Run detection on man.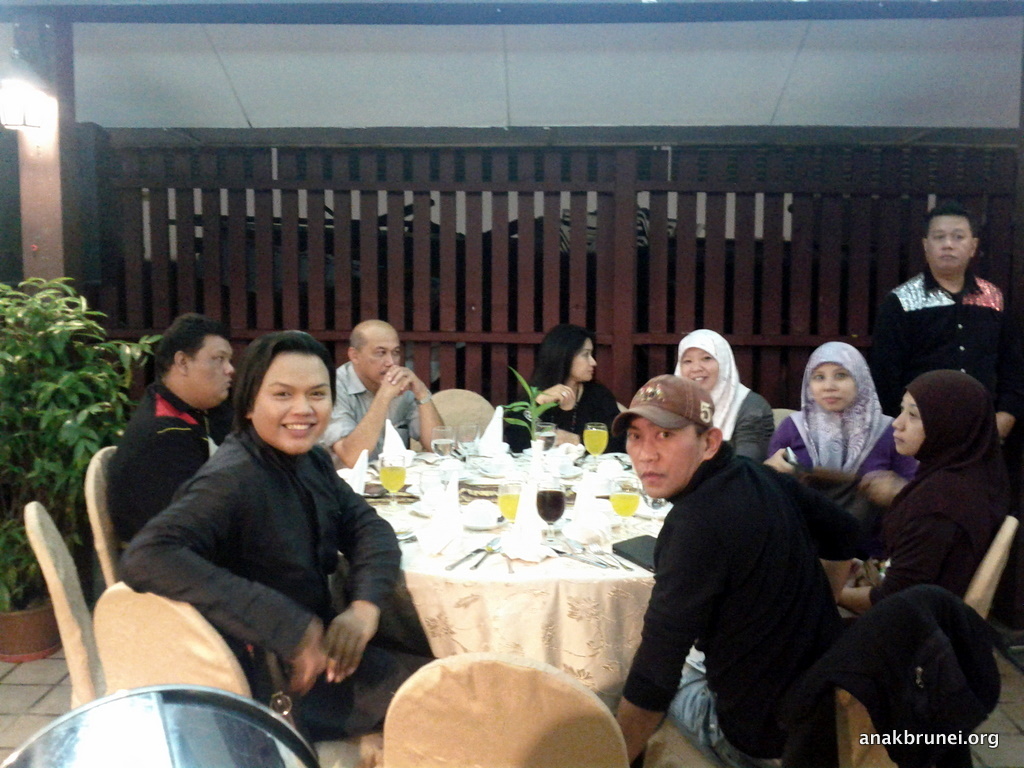
Result: BBox(620, 370, 848, 767).
